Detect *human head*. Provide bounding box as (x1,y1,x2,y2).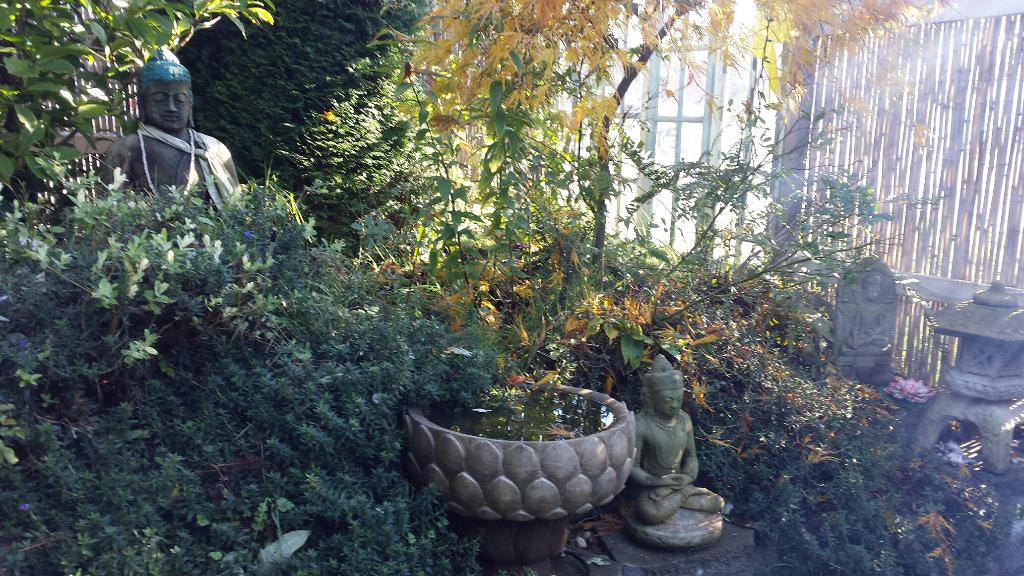
(640,353,684,416).
